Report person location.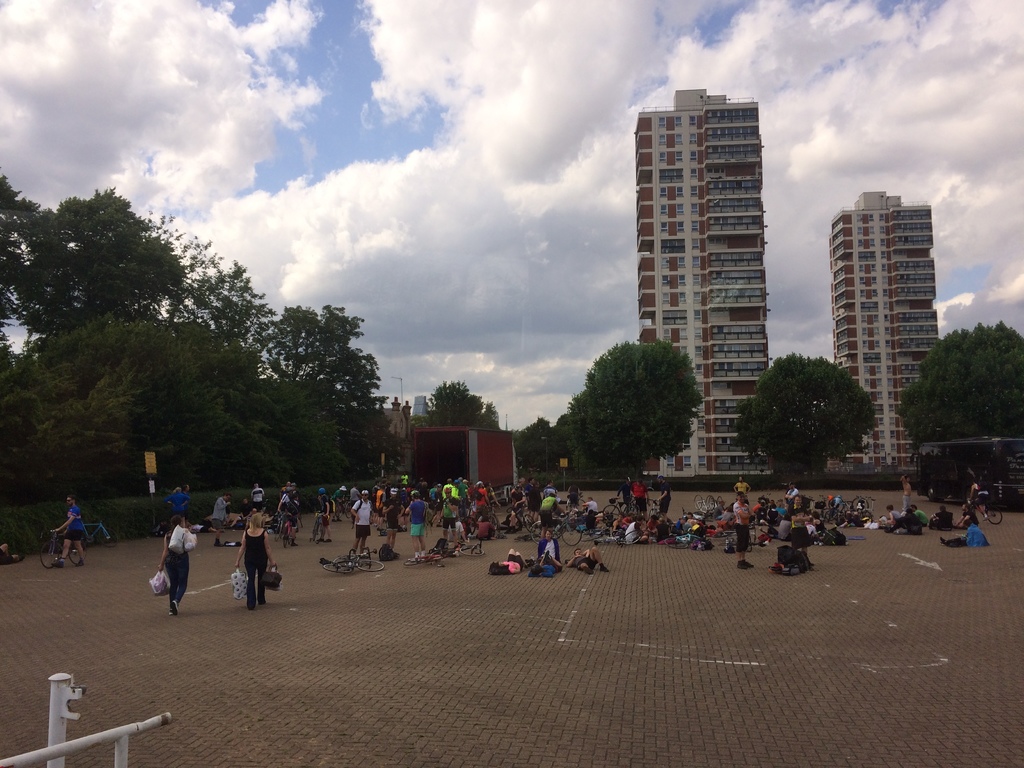
Report: detection(250, 478, 265, 509).
